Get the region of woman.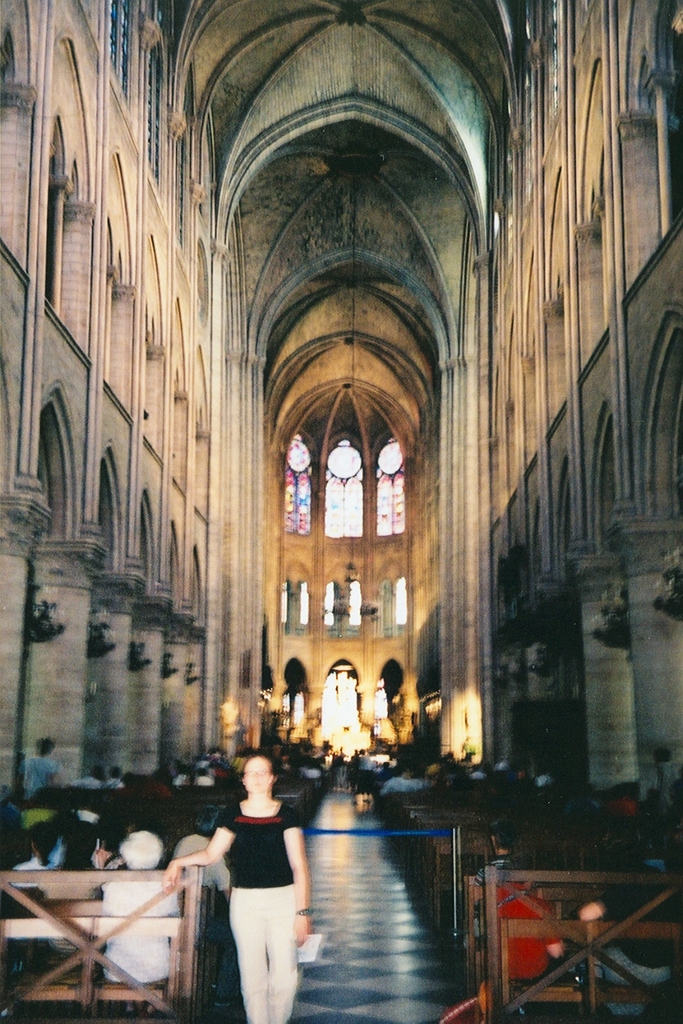
<region>195, 732, 316, 1015</region>.
